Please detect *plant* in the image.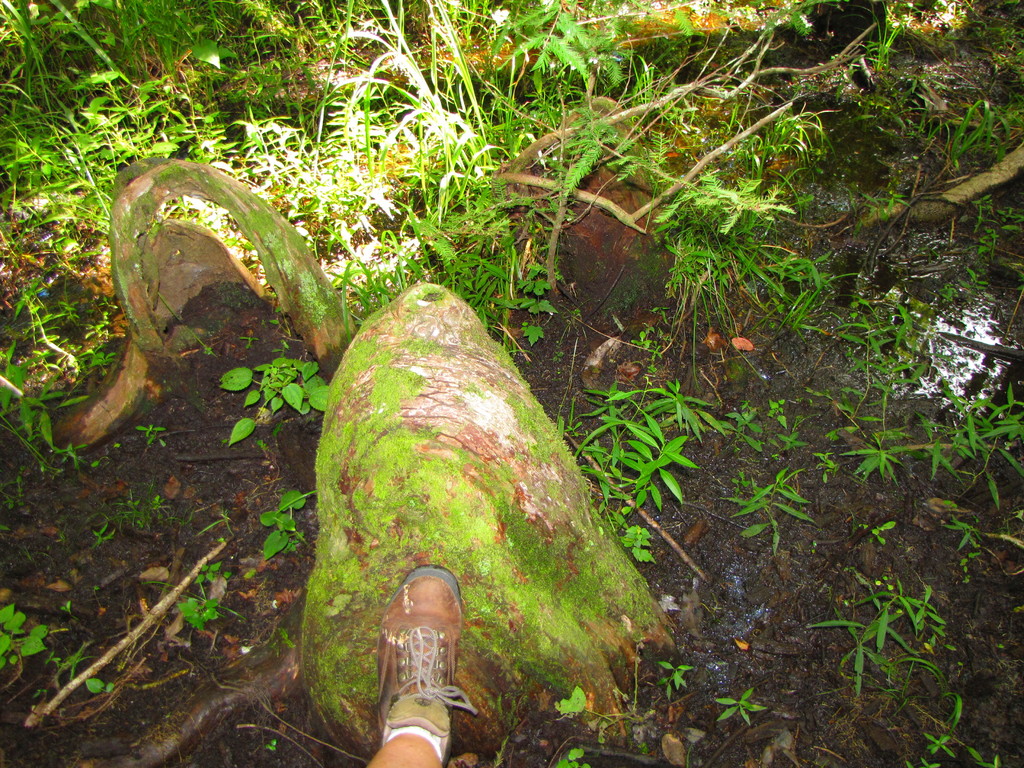
rect(191, 504, 243, 540).
